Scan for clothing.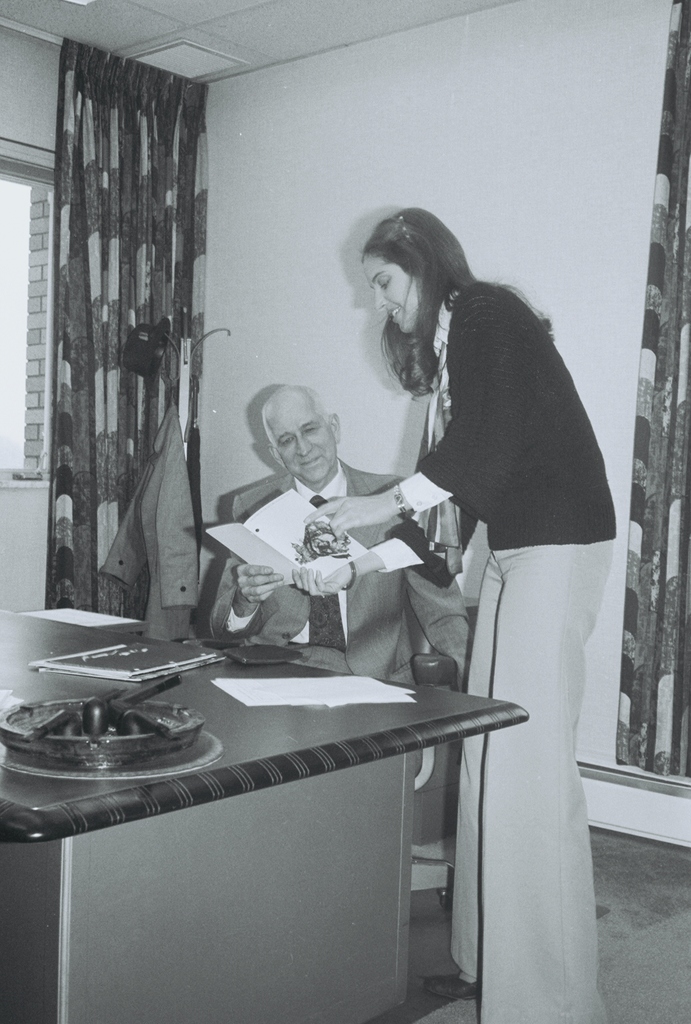
Scan result: pyautogui.locateOnScreen(199, 452, 481, 684).
